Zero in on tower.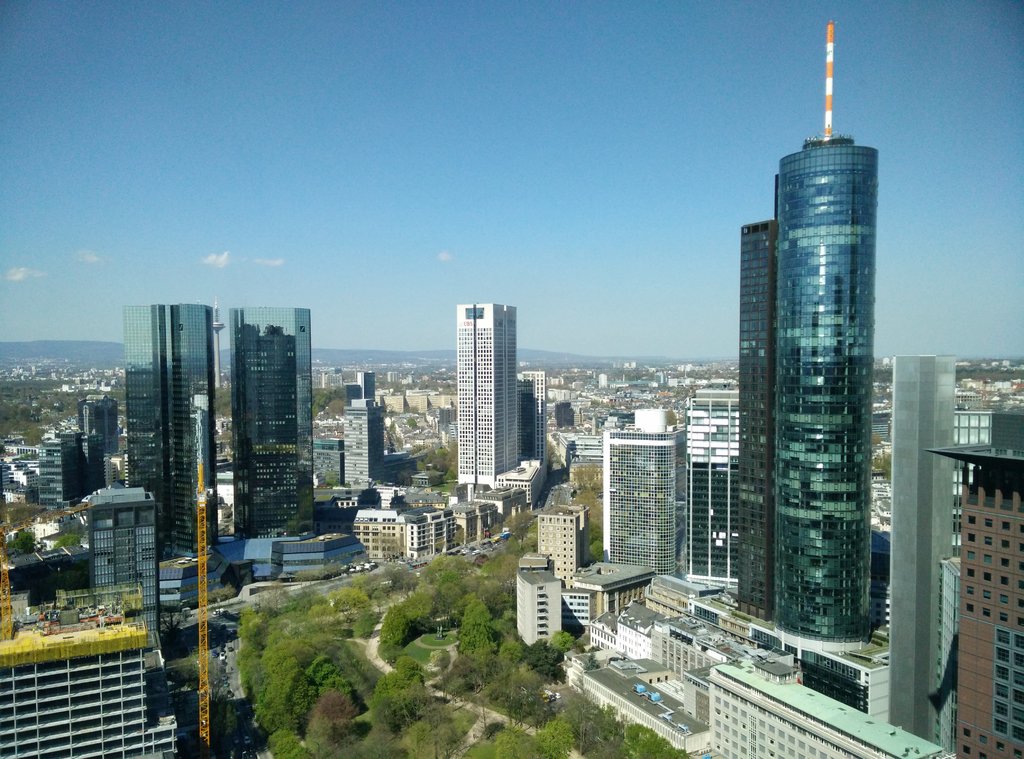
Zeroed in: (x1=456, y1=306, x2=520, y2=487).
